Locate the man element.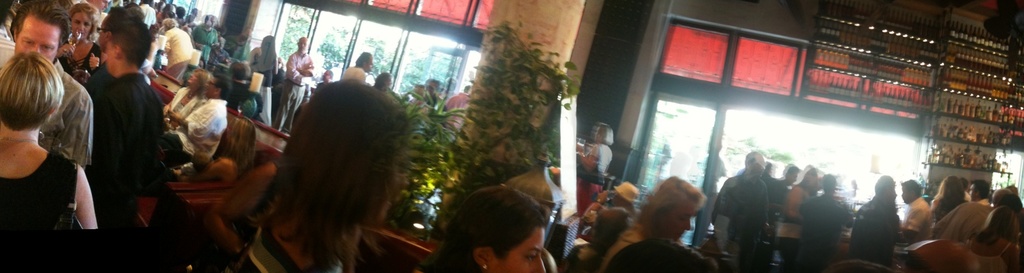
Element bbox: 273/35/316/135.
